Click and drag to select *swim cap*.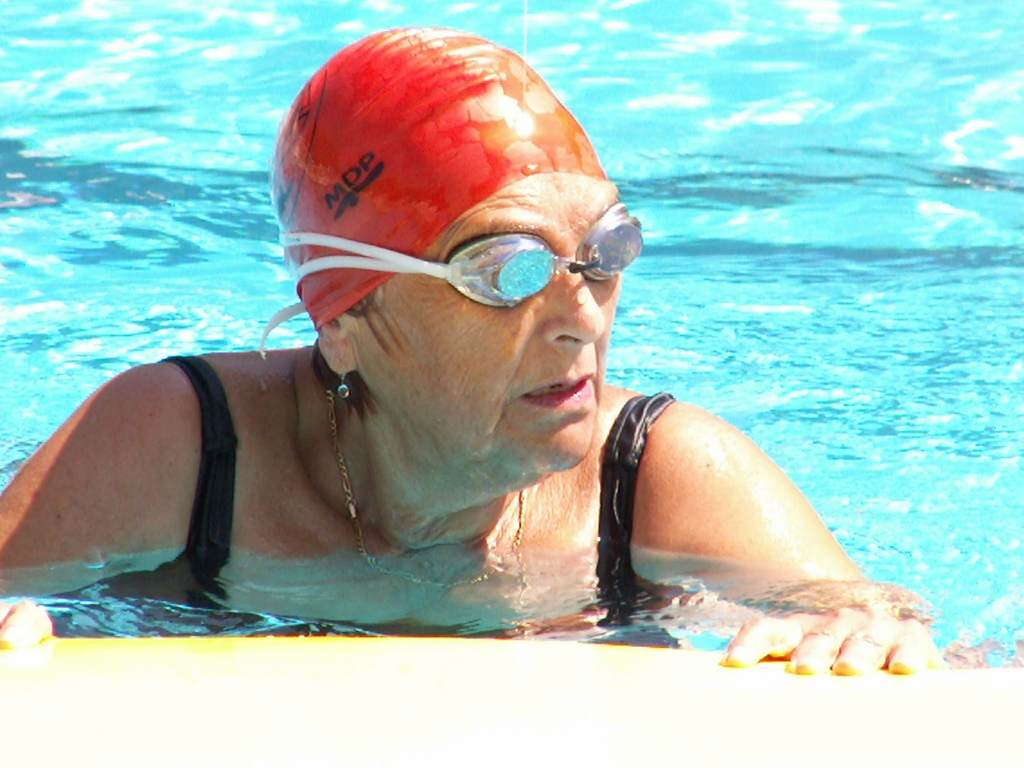
Selection: crop(276, 24, 604, 322).
